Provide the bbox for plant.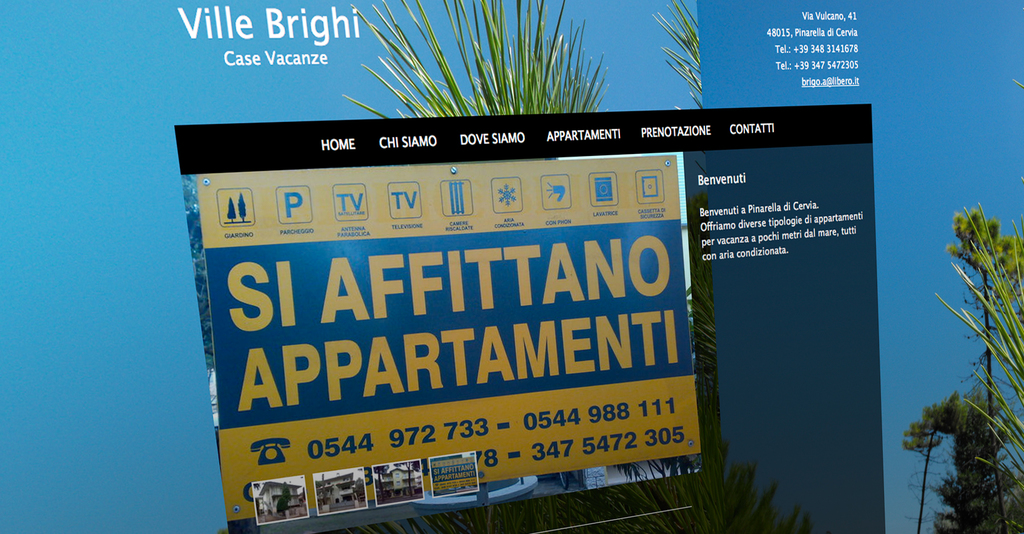
l=332, t=0, r=636, b=477.
